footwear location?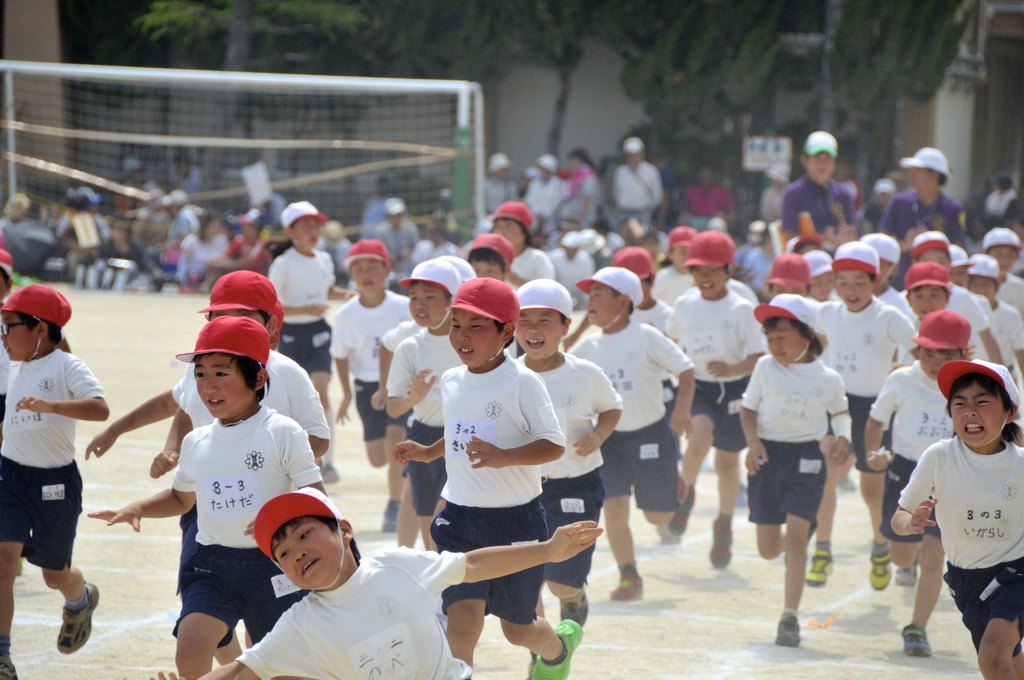
bbox=(893, 560, 918, 585)
